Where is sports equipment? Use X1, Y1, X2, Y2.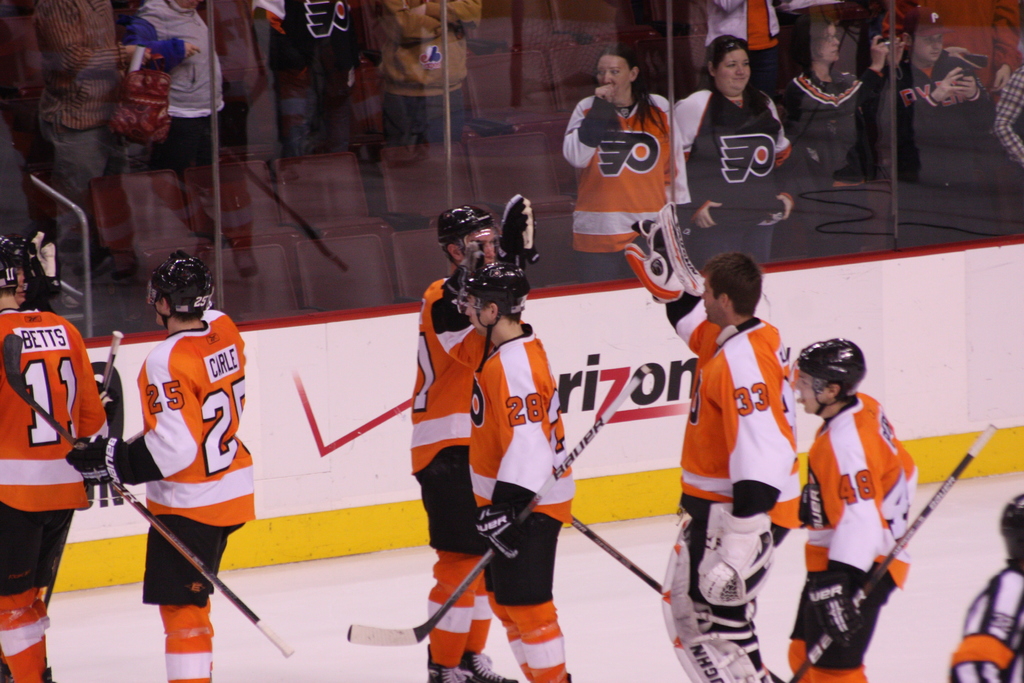
344, 364, 651, 645.
